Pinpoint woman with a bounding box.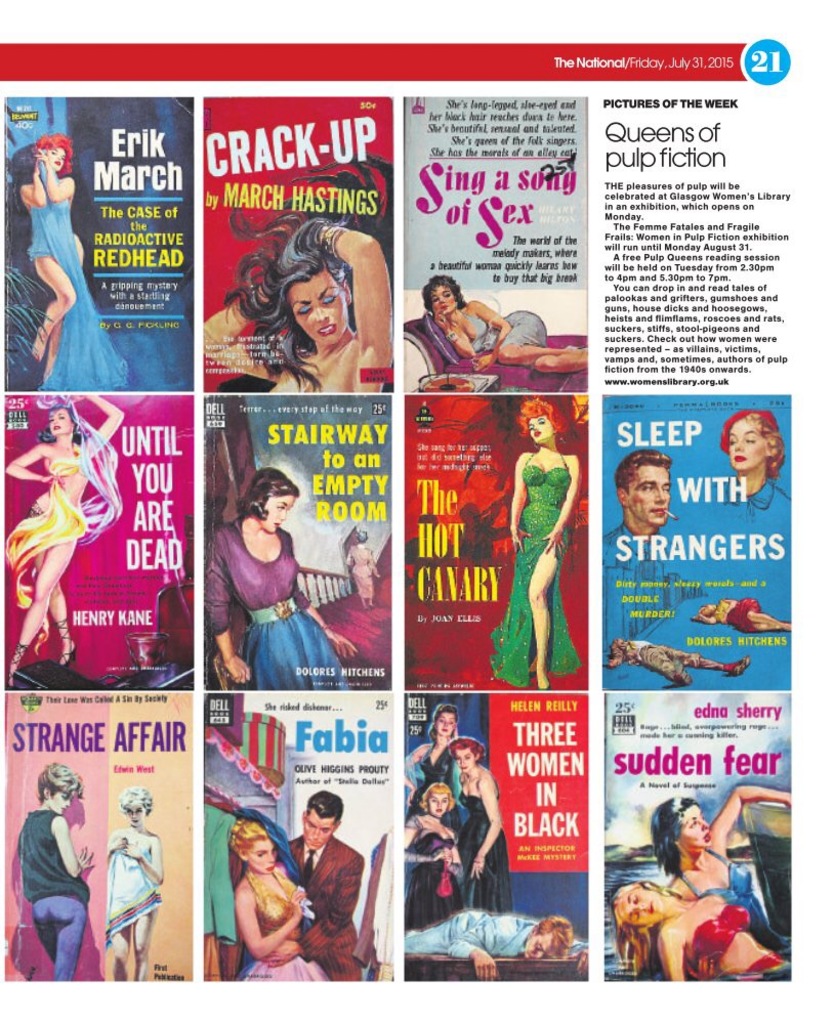
[212, 208, 401, 398].
